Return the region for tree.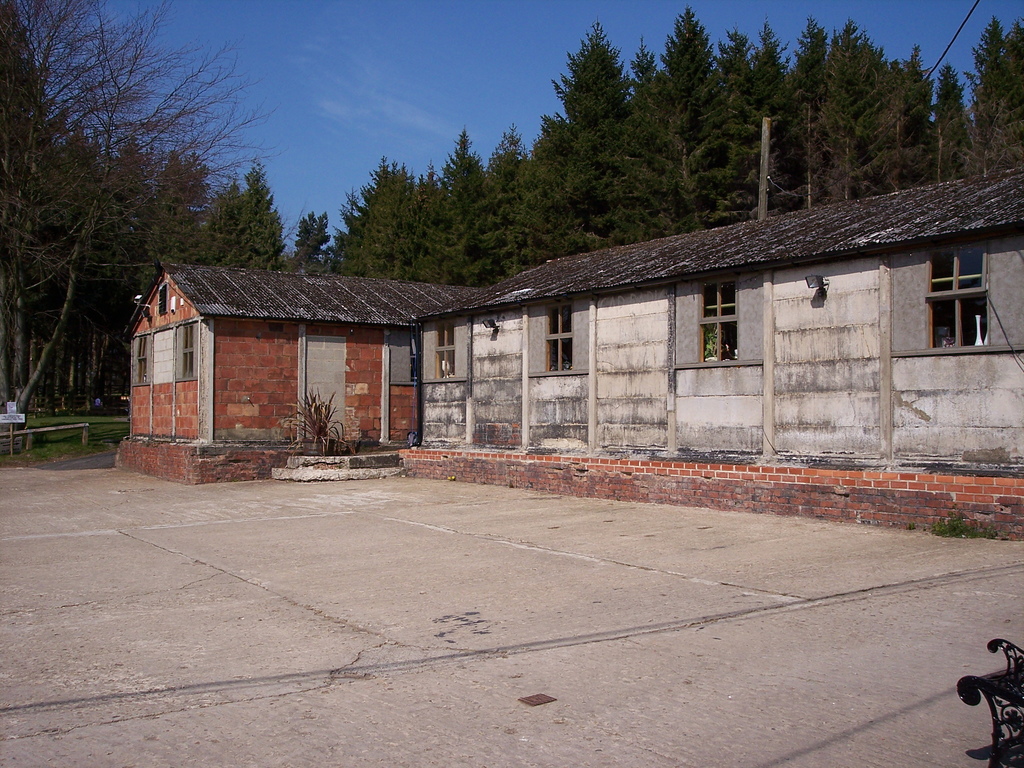
bbox=[204, 158, 277, 282].
